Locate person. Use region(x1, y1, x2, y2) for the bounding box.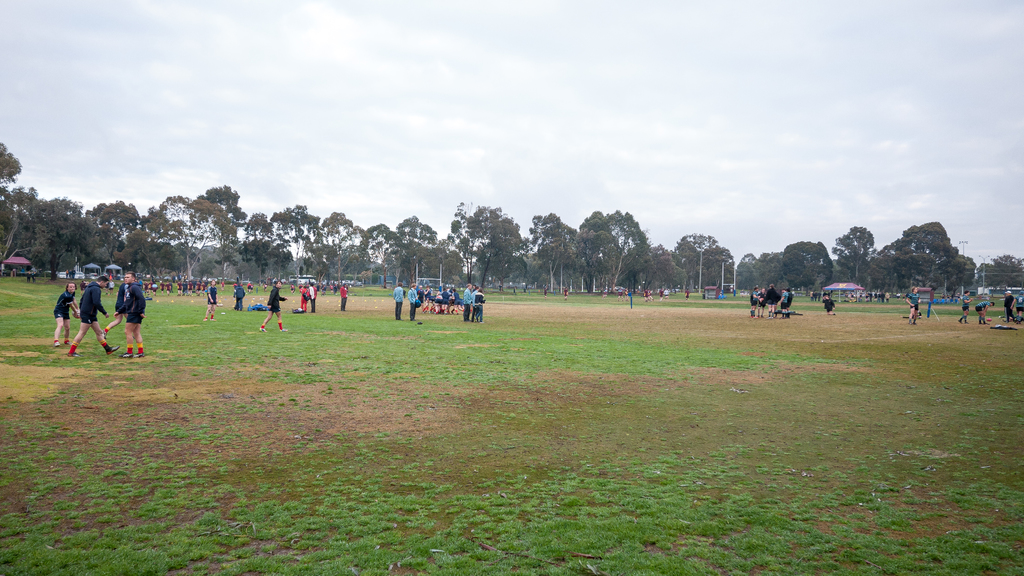
region(824, 294, 836, 314).
